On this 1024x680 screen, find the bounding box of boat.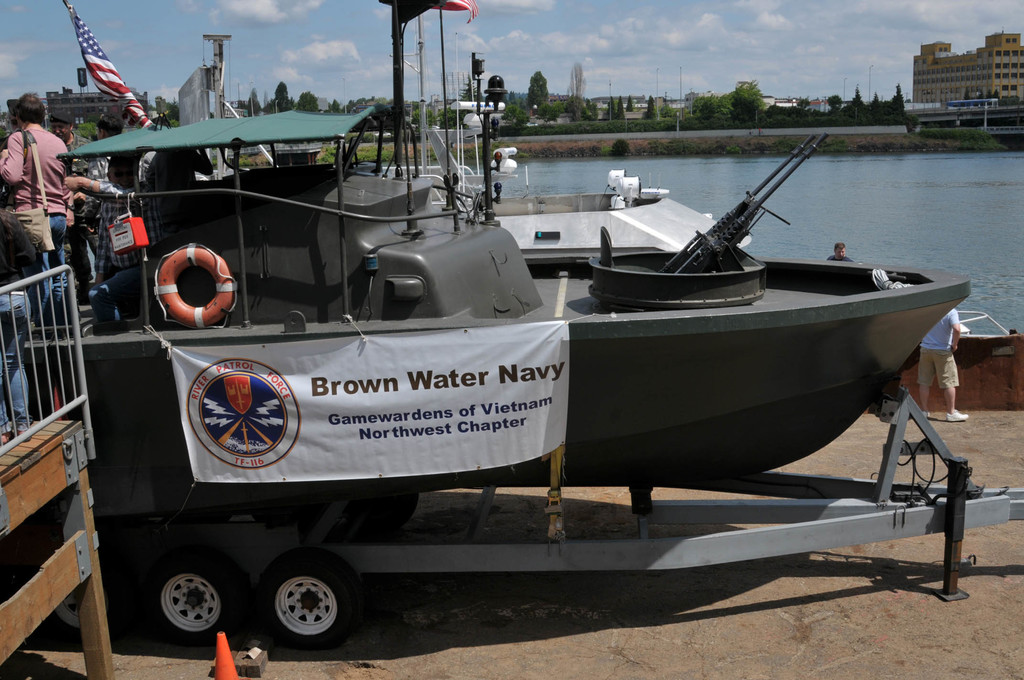
Bounding box: 380/166/755/264.
